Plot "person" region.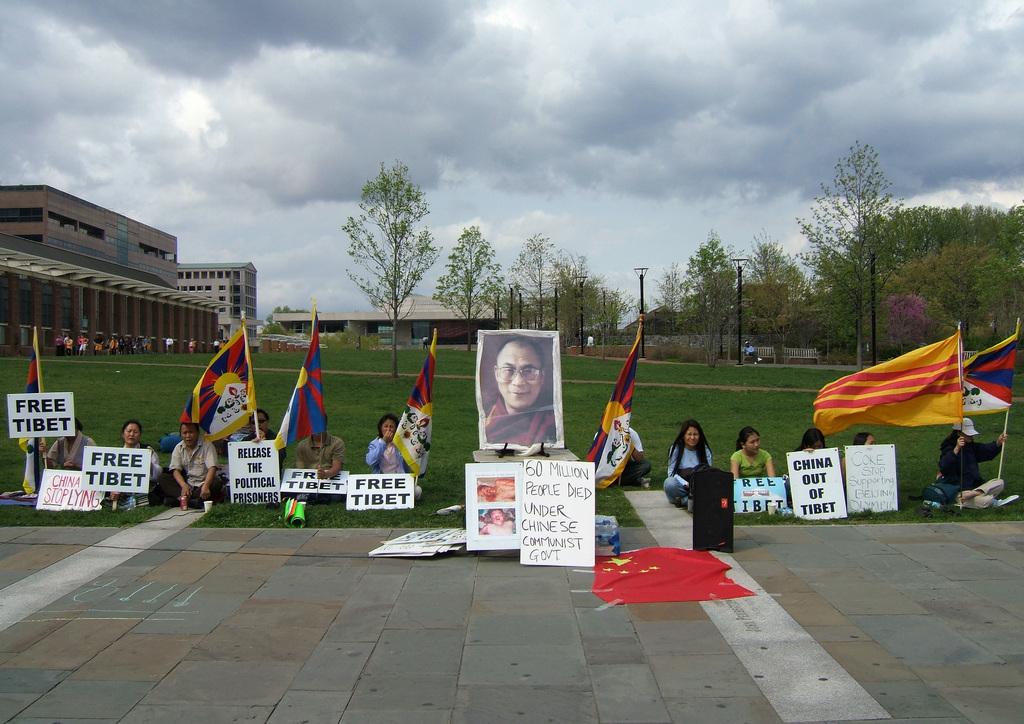
Plotted at select_region(58, 333, 63, 353).
